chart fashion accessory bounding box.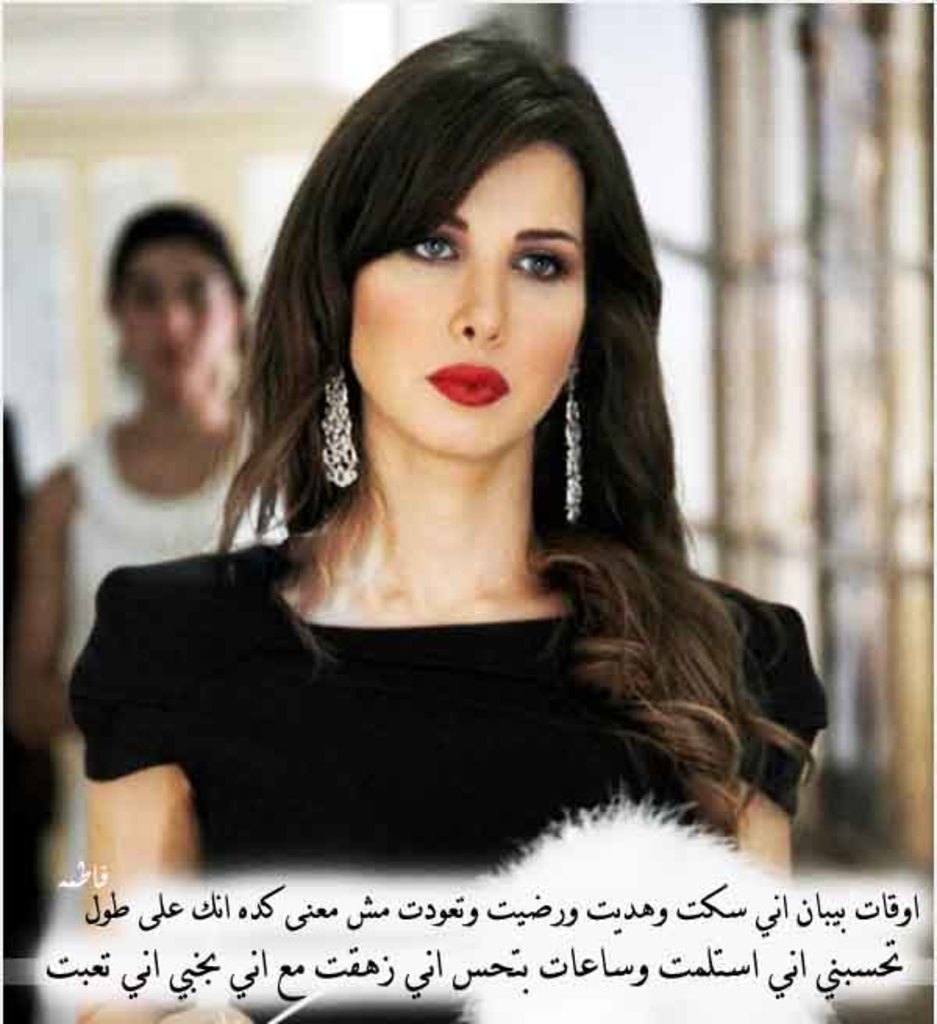
Charted: bbox=[311, 354, 356, 489].
